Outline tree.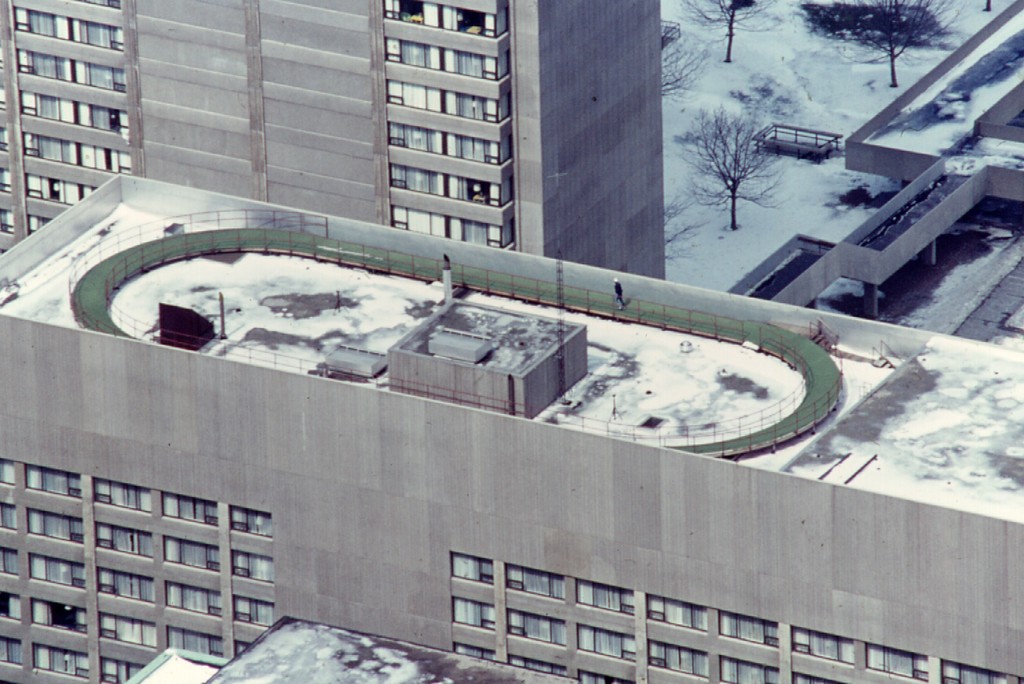
Outline: x1=681, y1=105, x2=792, y2=232.
